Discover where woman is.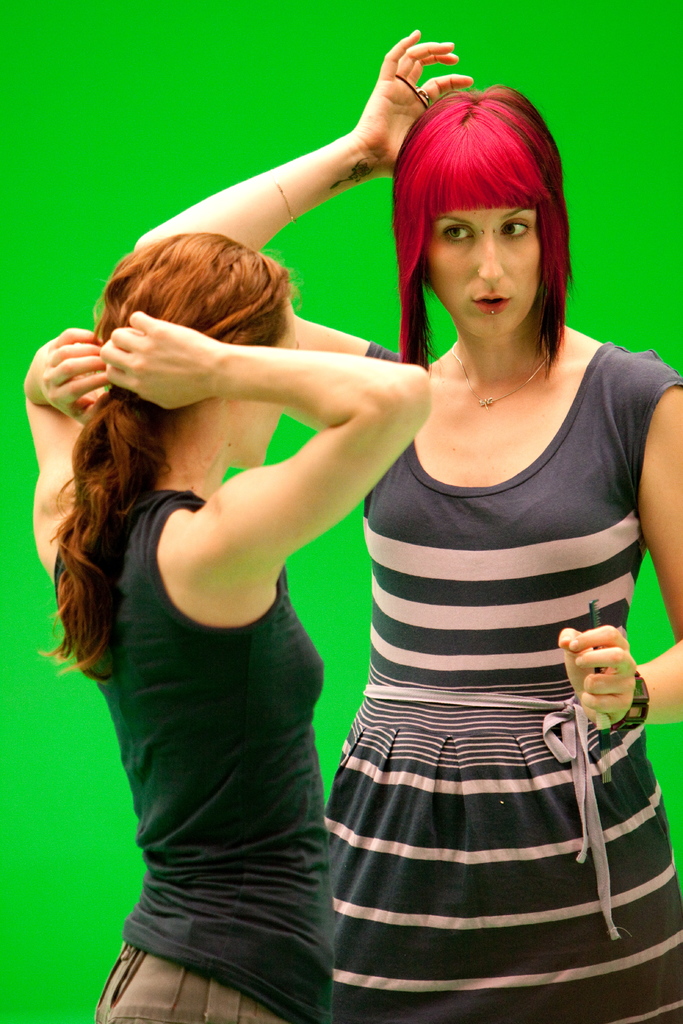
Discovered at locate(19, 235, 424, 1018).
